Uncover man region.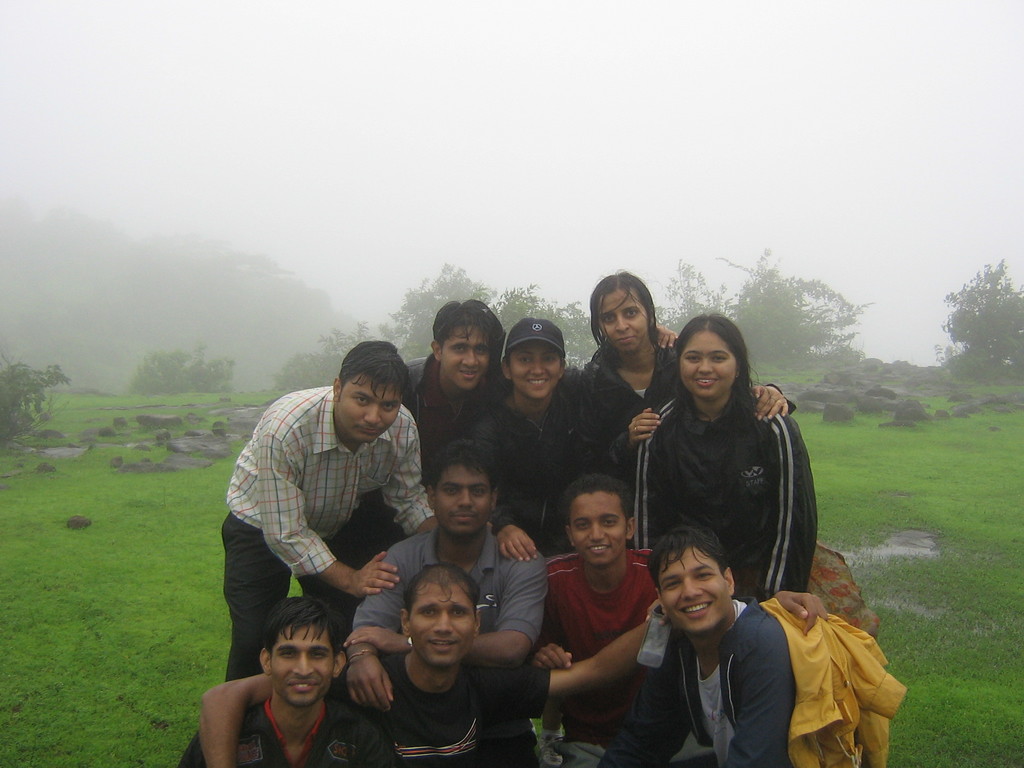
Uncovered: (x1=200, y1=563, x2=669, y2=767).
